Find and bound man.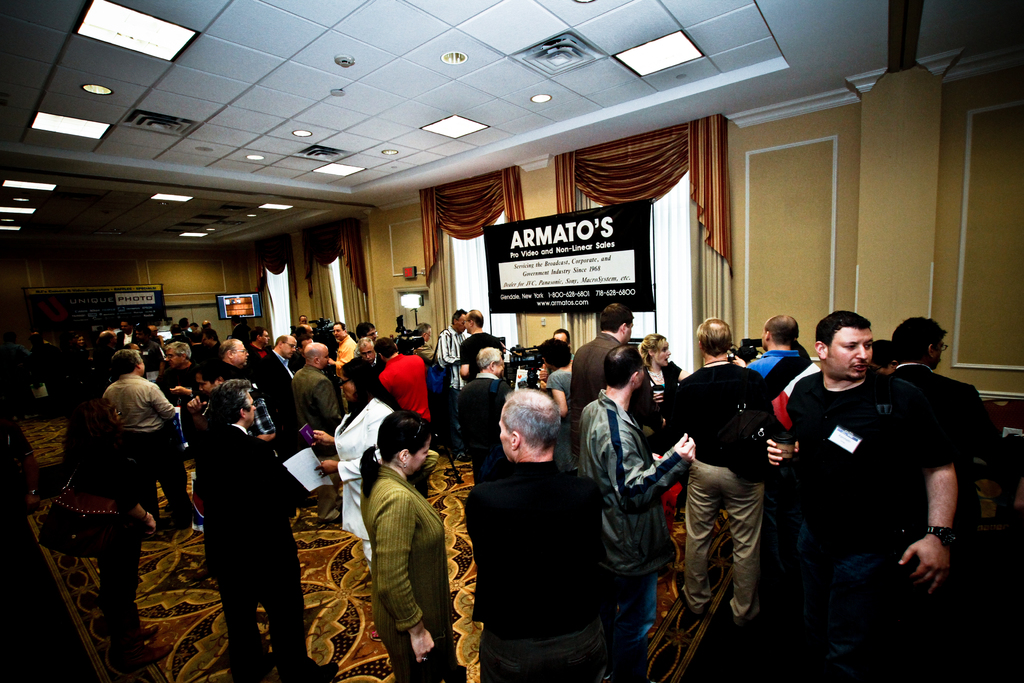
Bound: select_region(307, 315, 317, 330).
